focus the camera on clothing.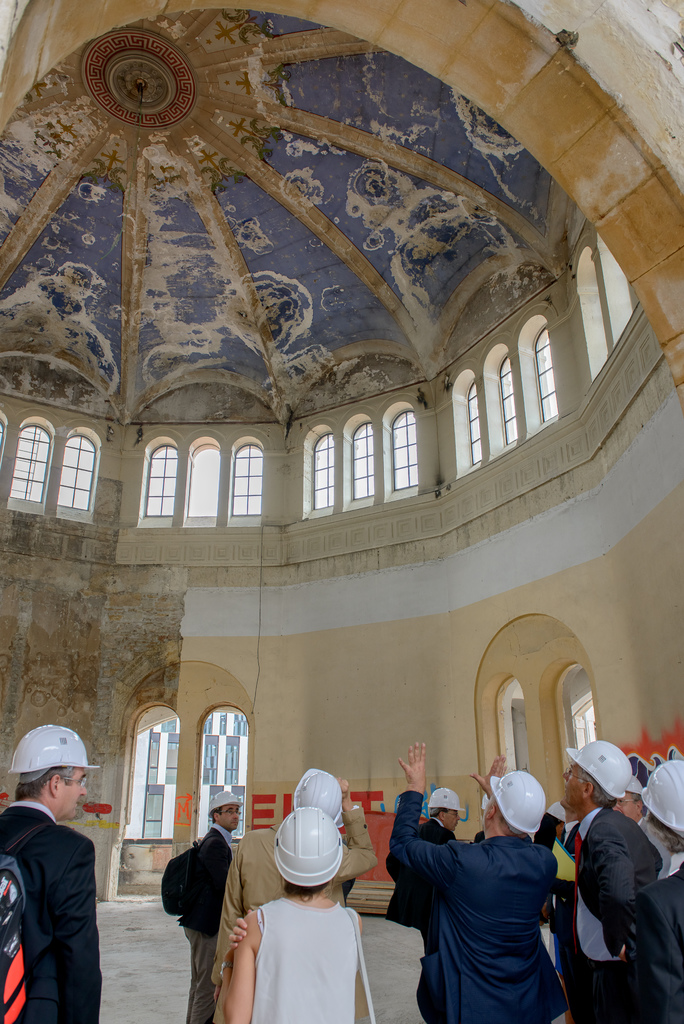
Focus region: bbox=(398, 817, 452, 1021).
